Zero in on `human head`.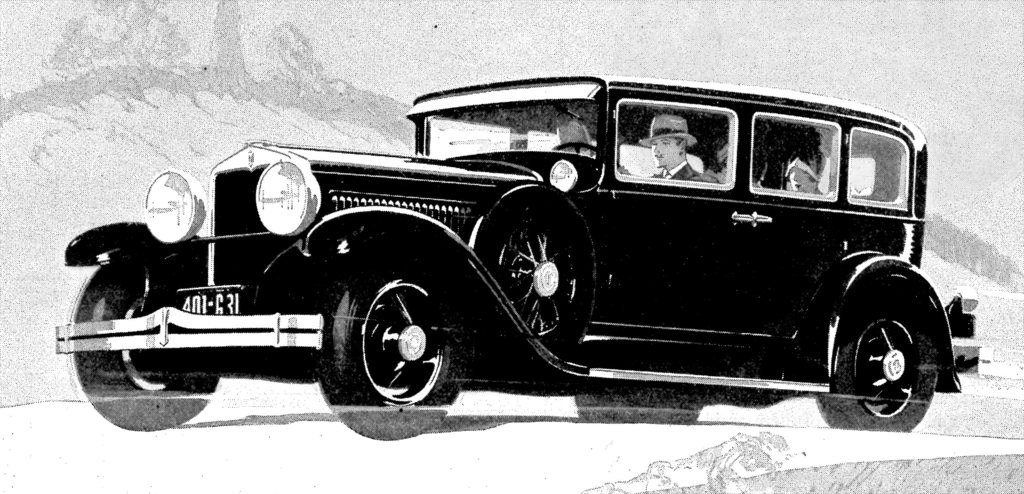
Zeroed in: (x1=559, y1=120, x2=590, y2=157).
